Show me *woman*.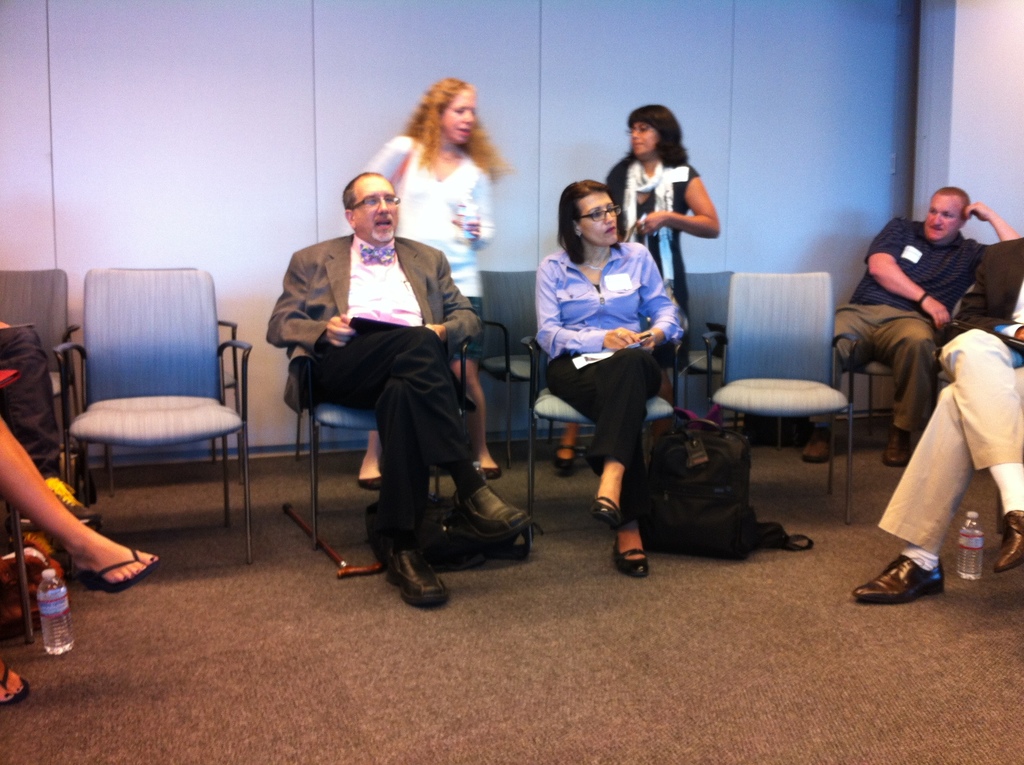
*woman* is here: {"left": 550, "top": 106, "right": 724, "bottom": 474}.
